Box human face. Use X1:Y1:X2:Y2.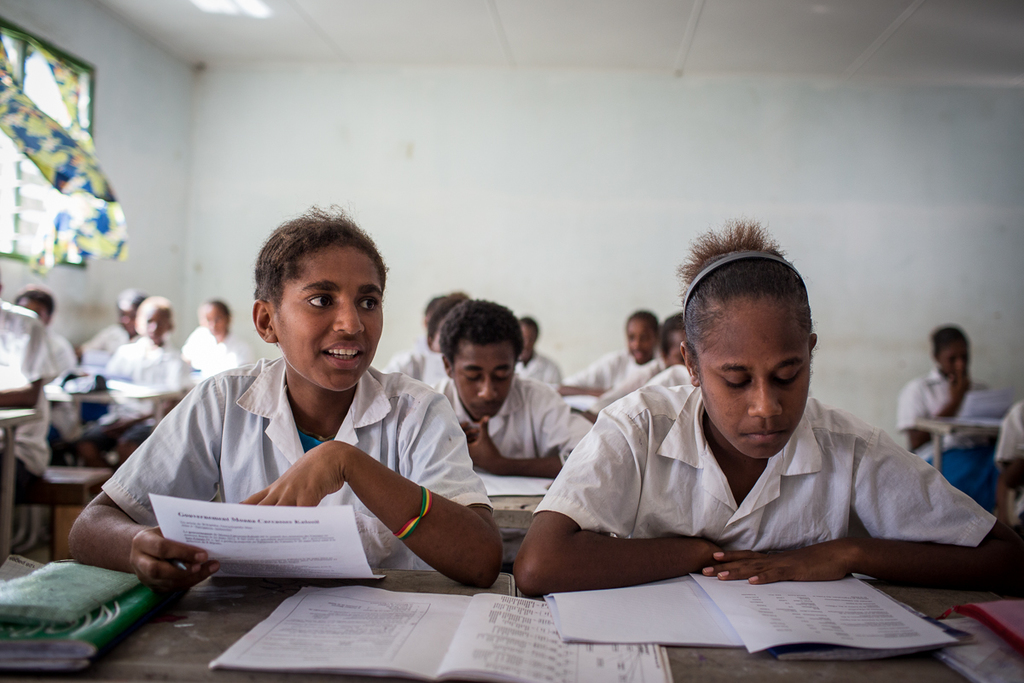
699:304:811:458.
